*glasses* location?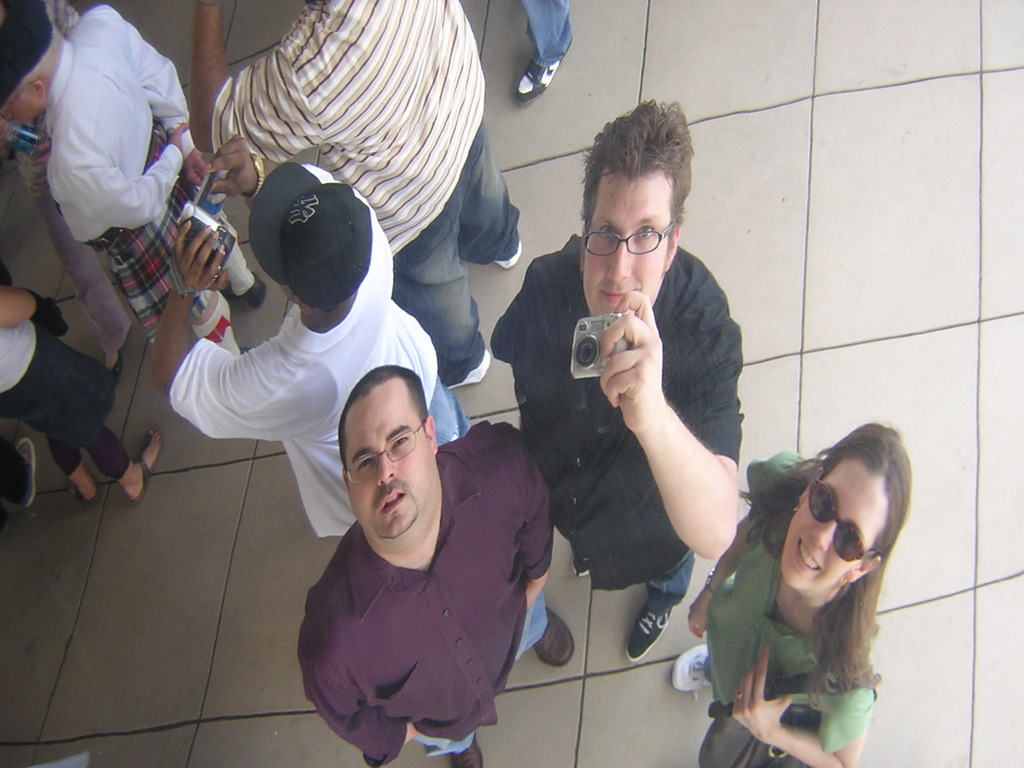
(left=567, top=197, right=683, bottom=262)
